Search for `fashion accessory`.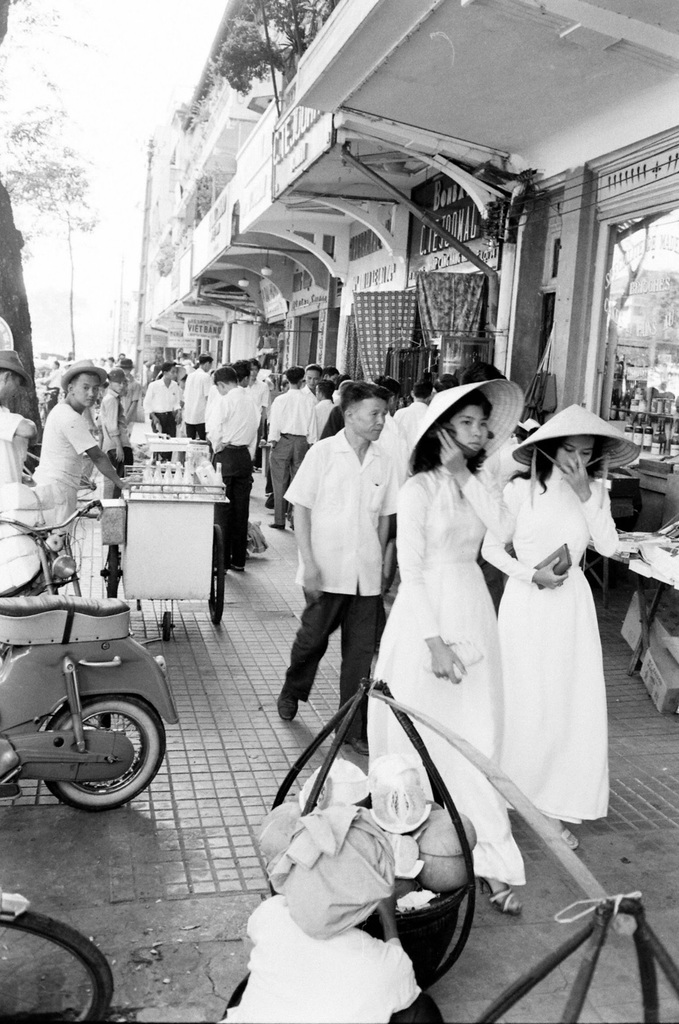
Found at detection(557, 580, 566, 589).
